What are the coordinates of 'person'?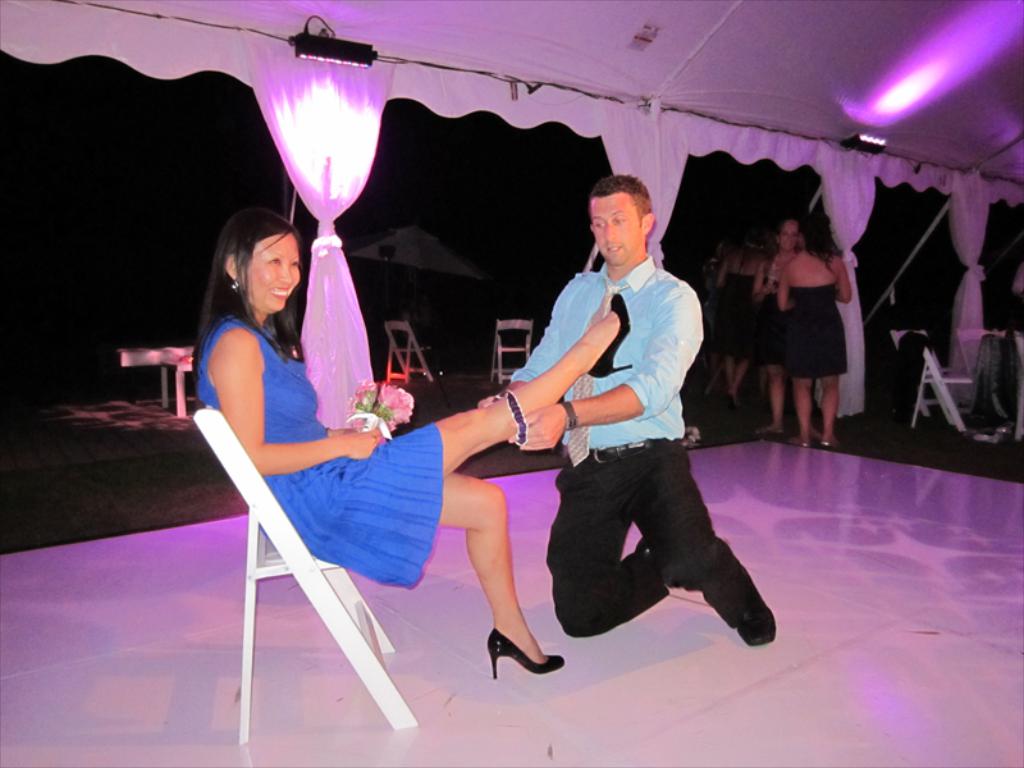
bbox=(202, 204, 637, 691).
